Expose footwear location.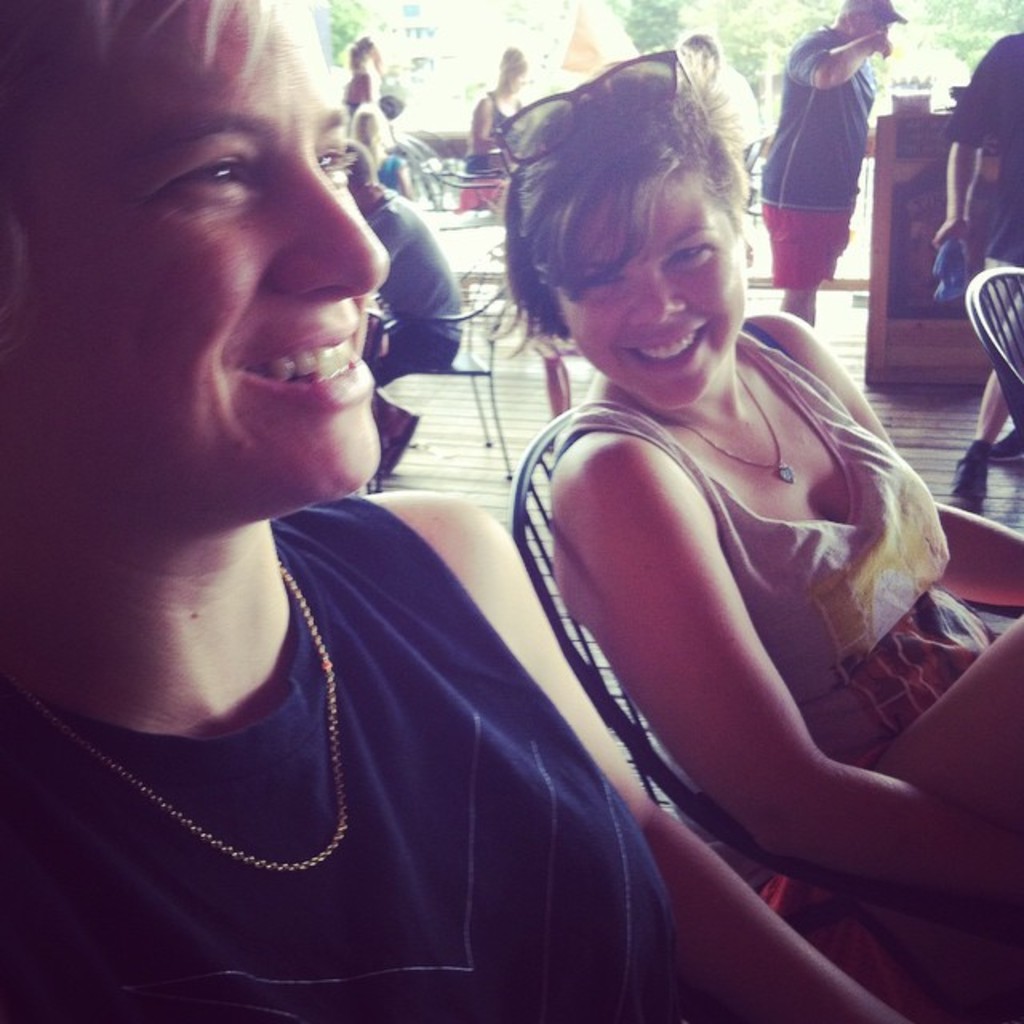
Exposed at rect(376, 416, 413, 482).
